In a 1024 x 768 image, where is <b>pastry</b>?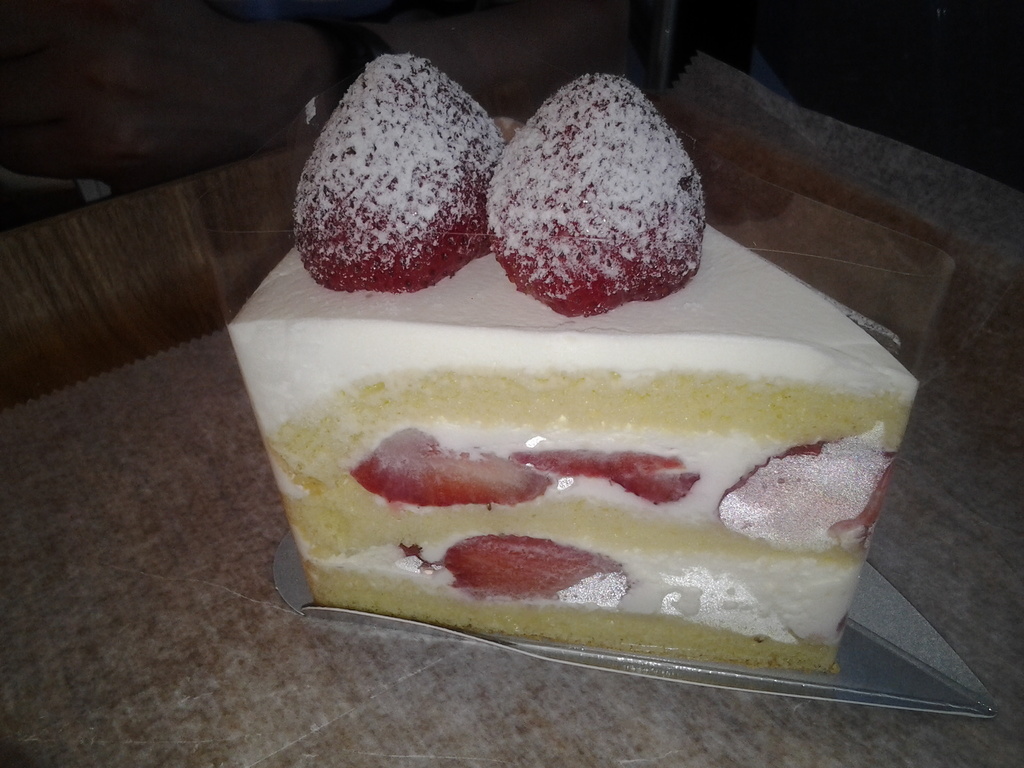
box=[229, 52, 917, 671].
